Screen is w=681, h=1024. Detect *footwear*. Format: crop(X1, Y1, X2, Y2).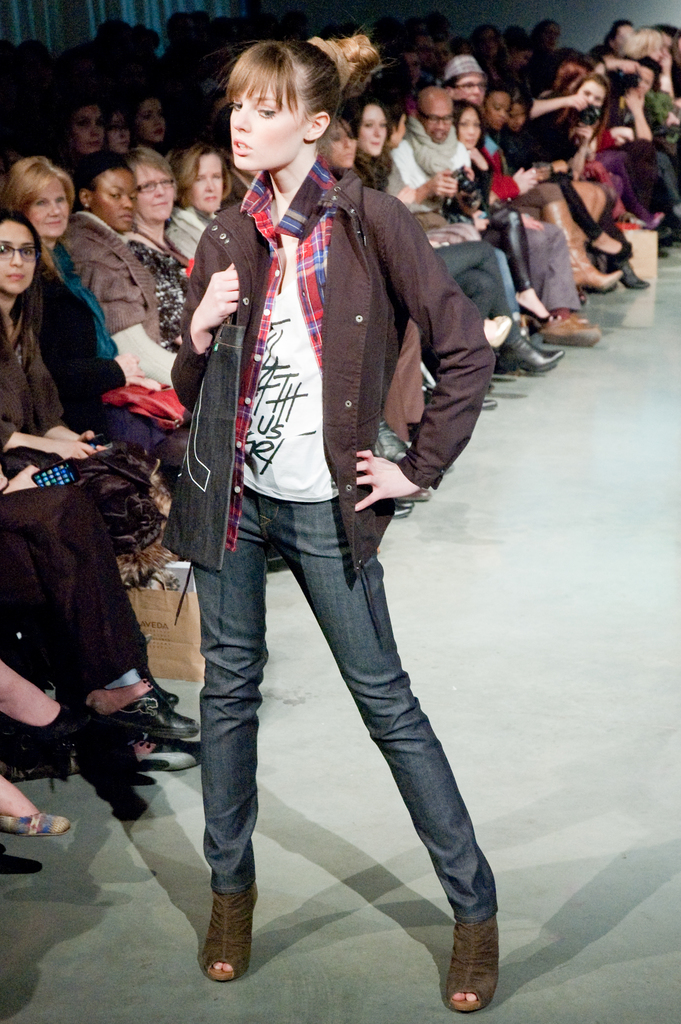
crop(199, 879, 257, 977).
